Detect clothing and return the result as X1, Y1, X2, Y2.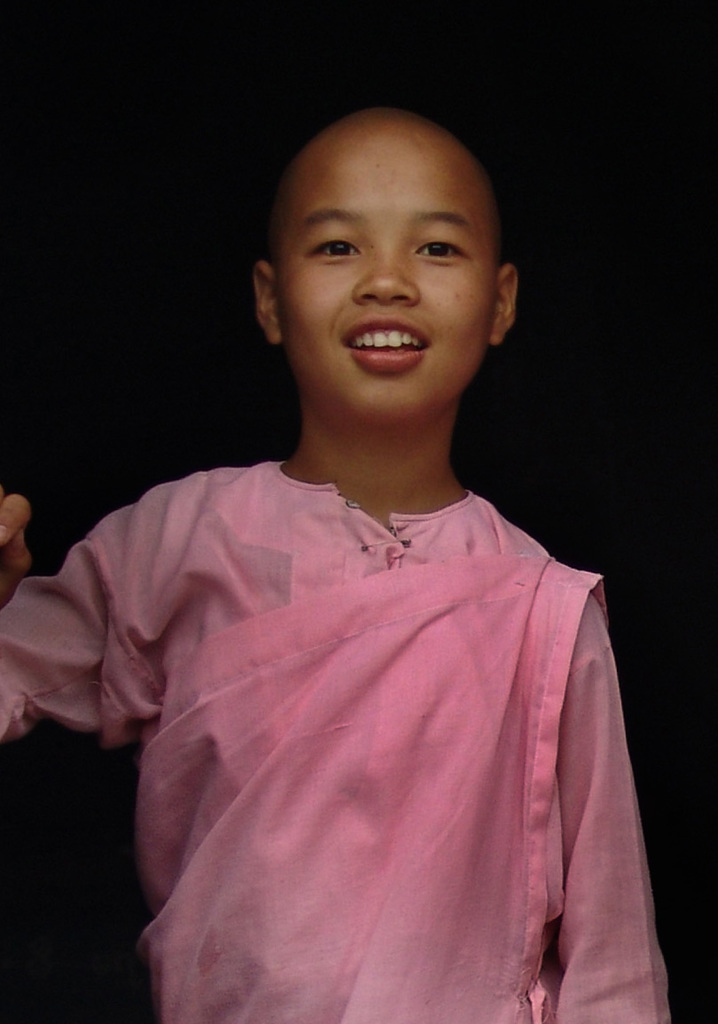
95, 427, 631, 1003.
